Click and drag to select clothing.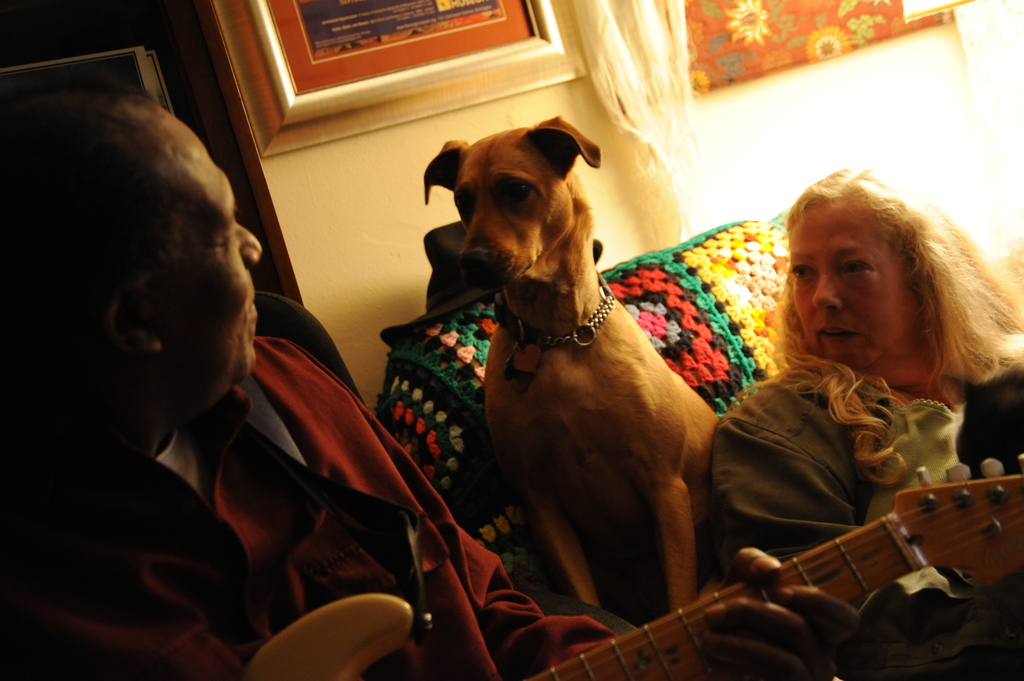
Selection: x1=0, y1=333, x2=635, y2=680.
